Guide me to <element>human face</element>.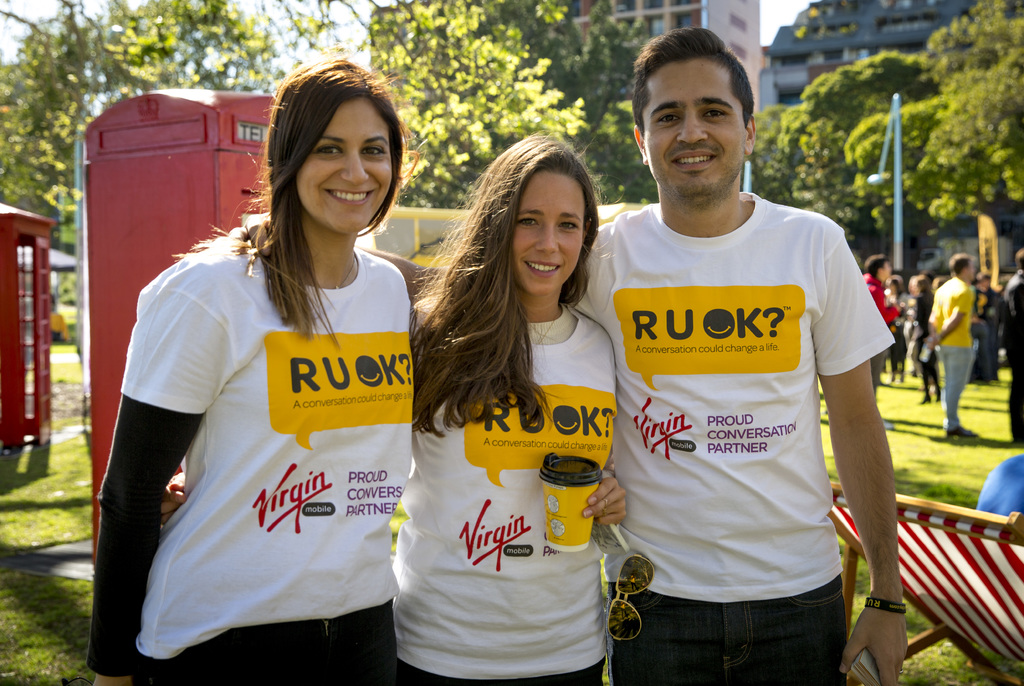
Guidance: pyautogui.locateOnScreen(640, 57, 746, 201).
